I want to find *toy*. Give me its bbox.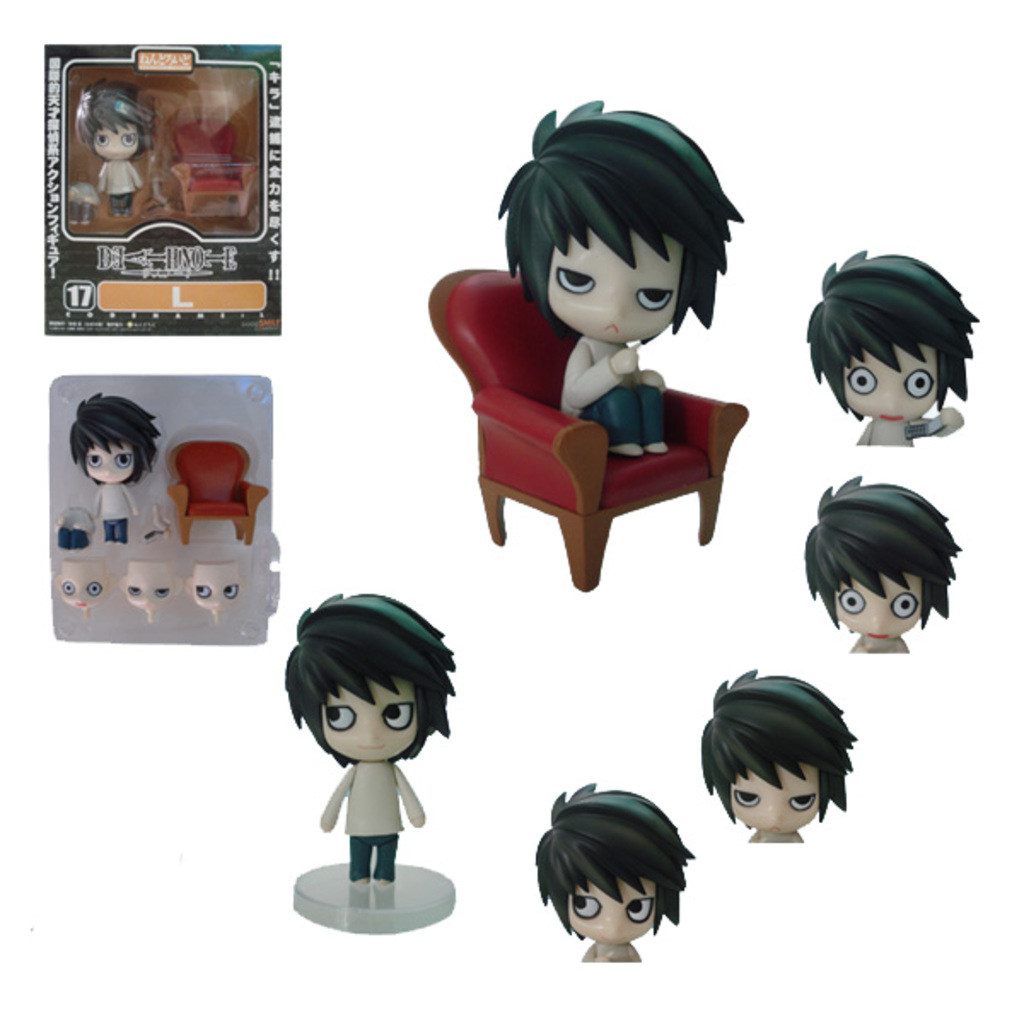
[x1=53, y1=387, x2=162, y2=551].
